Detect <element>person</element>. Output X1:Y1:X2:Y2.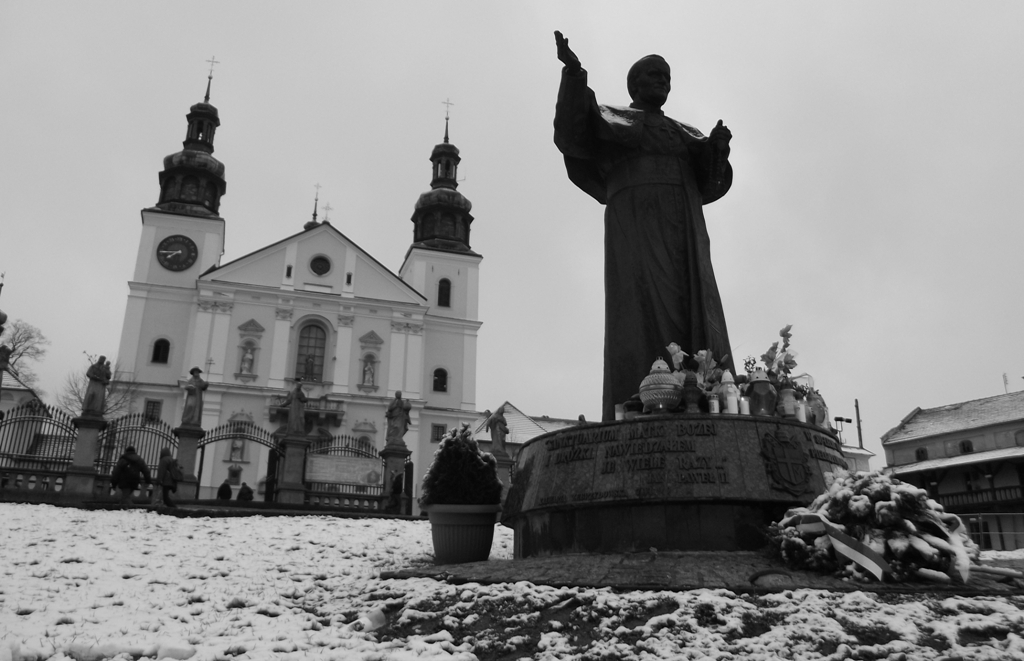
381:388:414:444.
